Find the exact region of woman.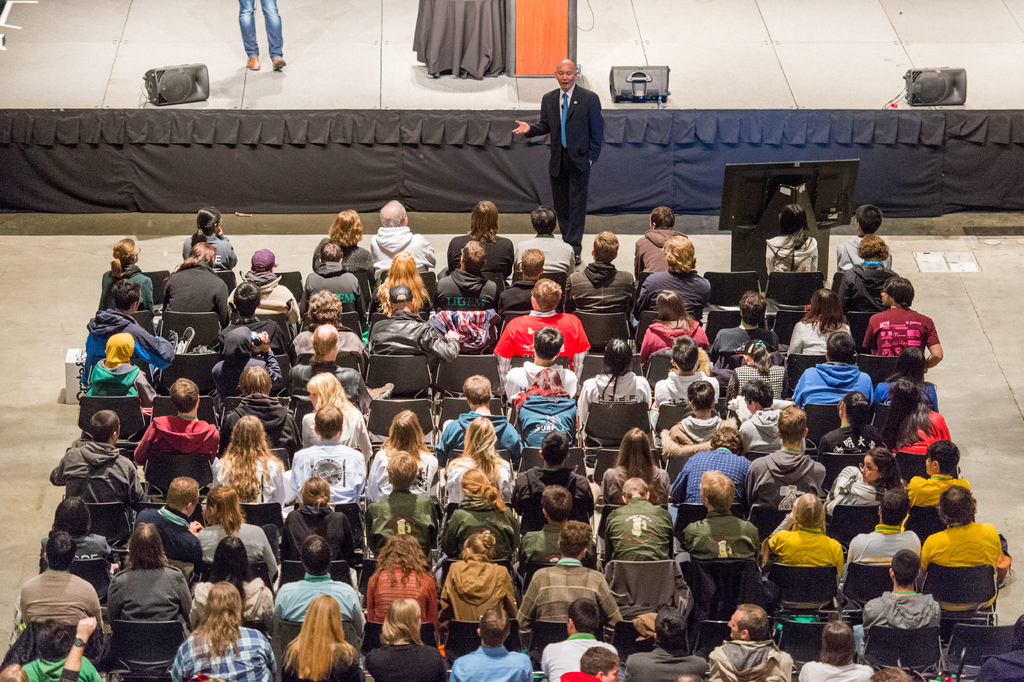
Exact region: Rect(190, 535, 280, 622).
